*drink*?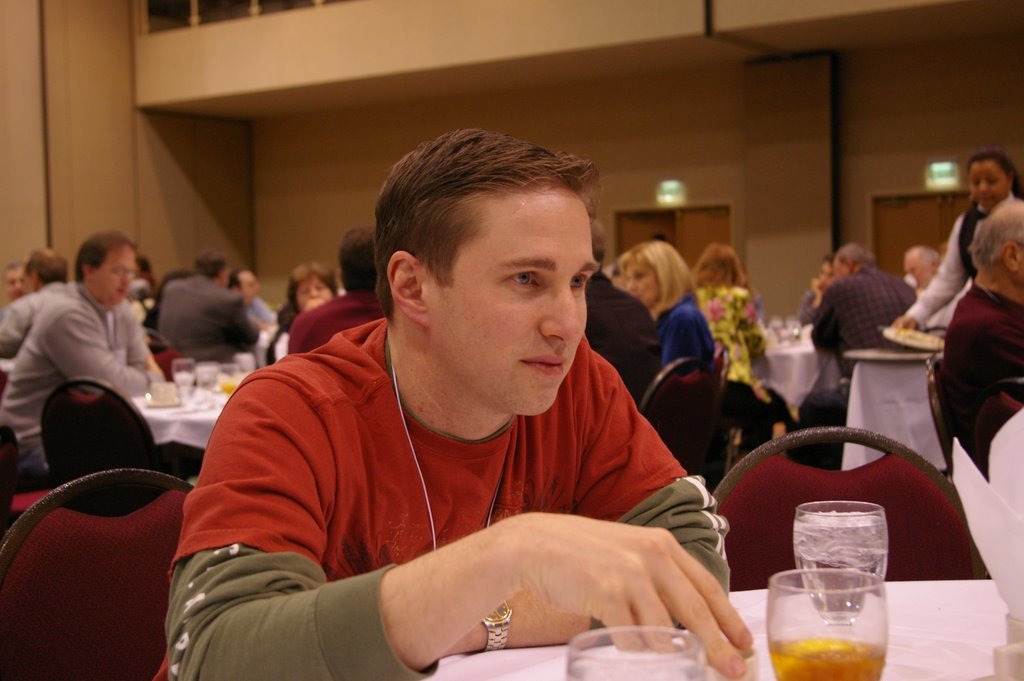
791,509,888,618
